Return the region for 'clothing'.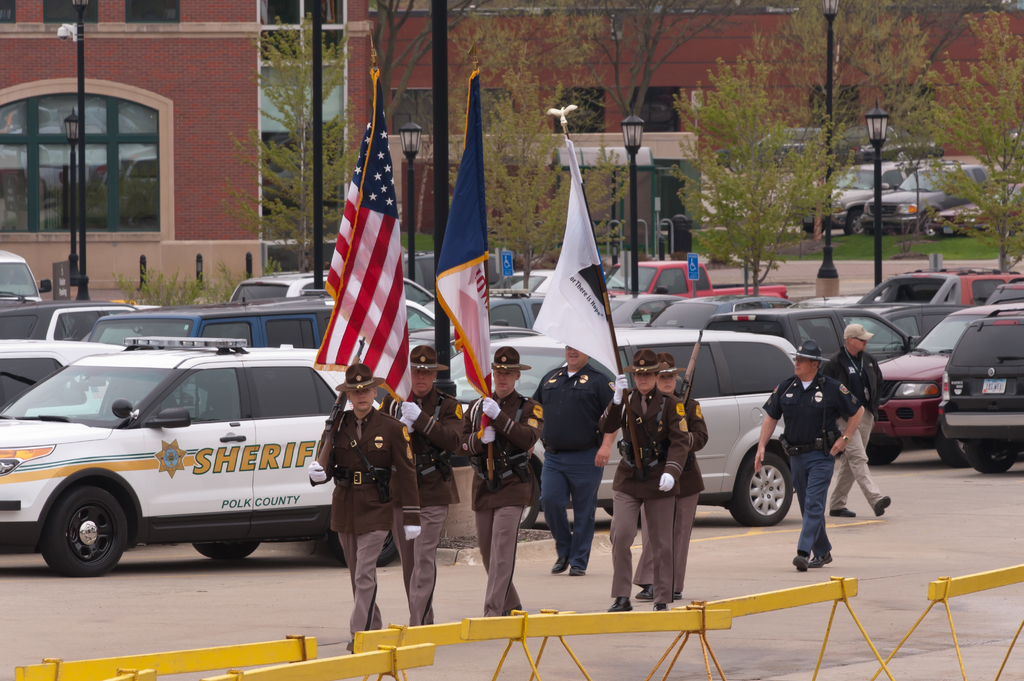
region(601, 387, 684, 609).
